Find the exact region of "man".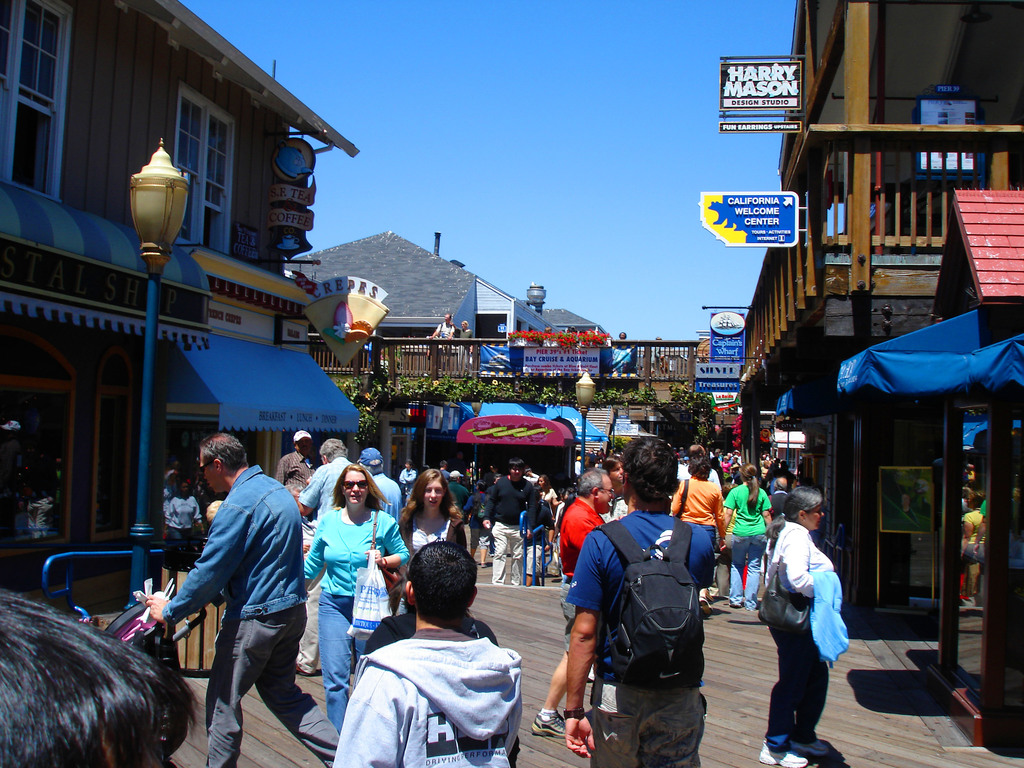
Exact region: Rect(675, 444, 720, 491).
